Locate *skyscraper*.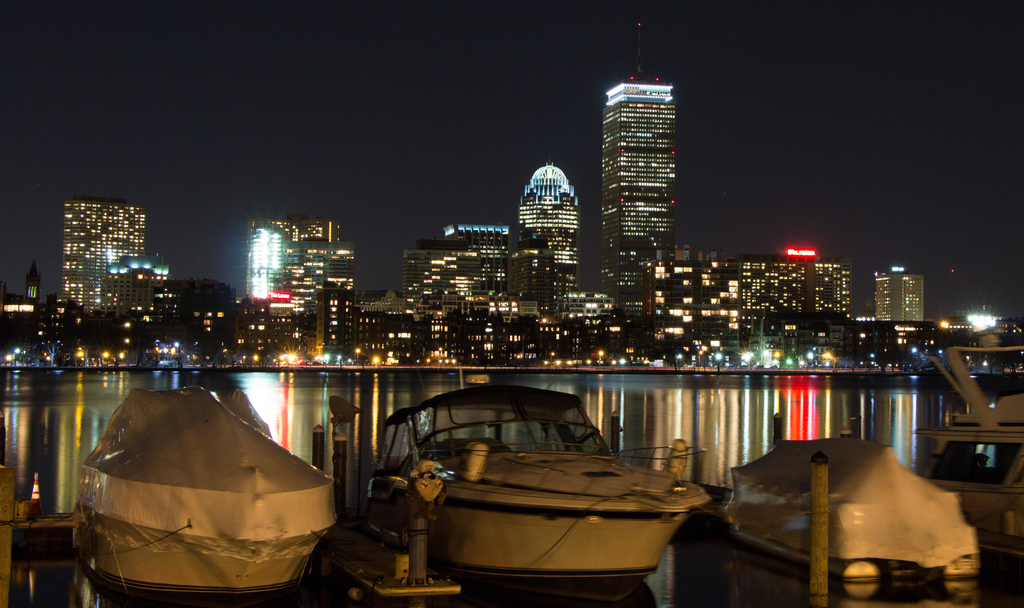
Bounding box: (left=51, top=190, right=151, bottom=325).
